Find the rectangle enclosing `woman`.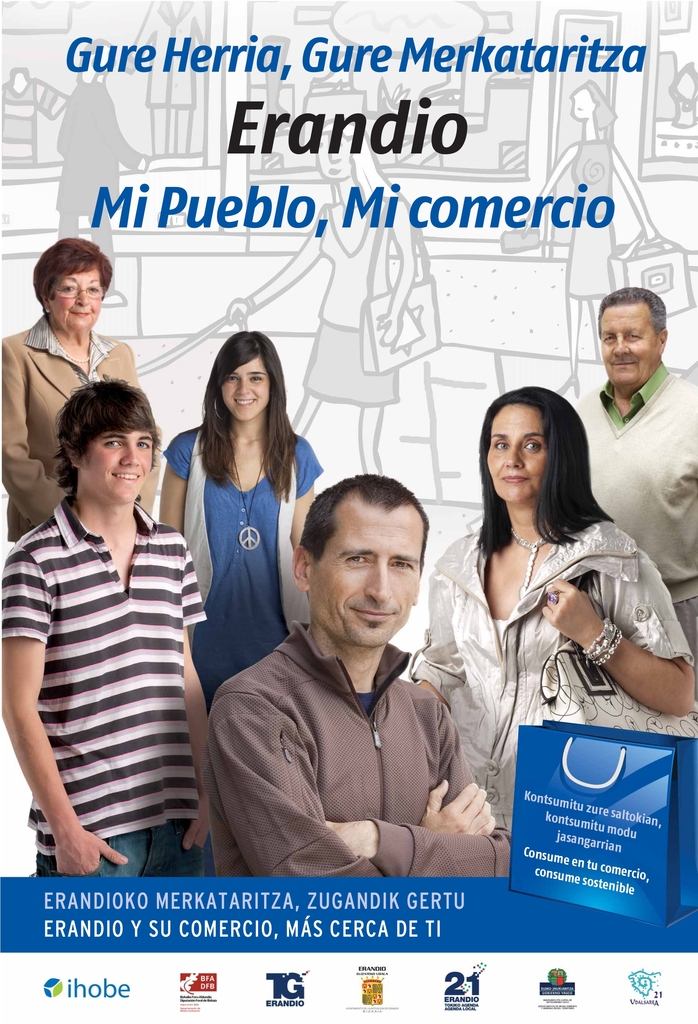
crop(0, 236, 161, 543).
